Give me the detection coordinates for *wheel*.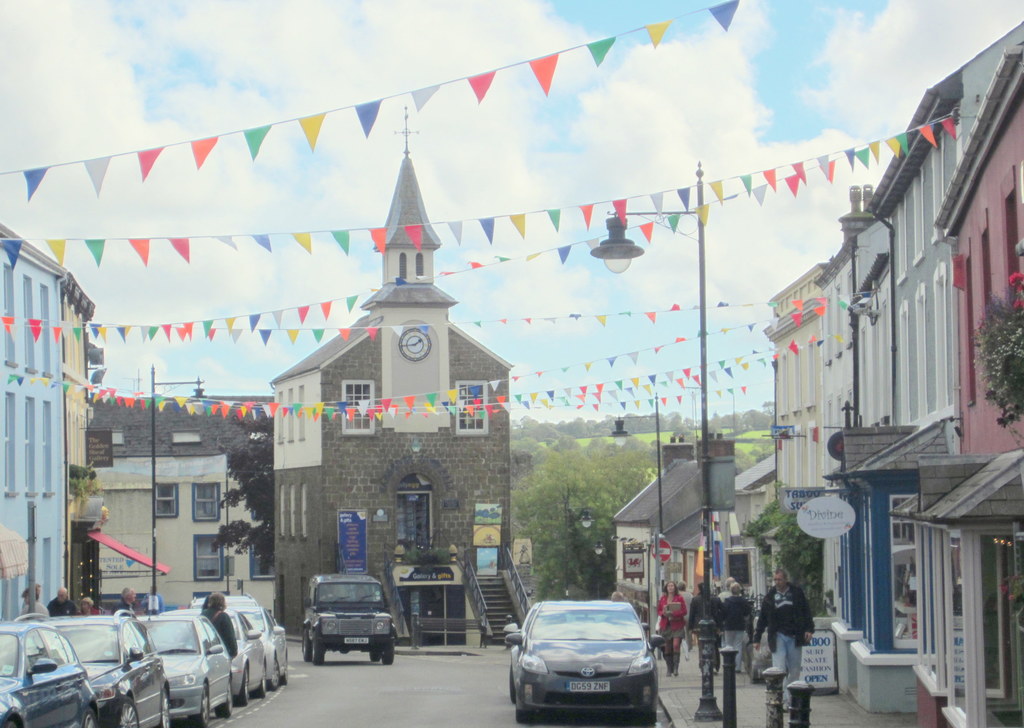
pyautogui.locateOnScreen(376, 638, 397, 661).
